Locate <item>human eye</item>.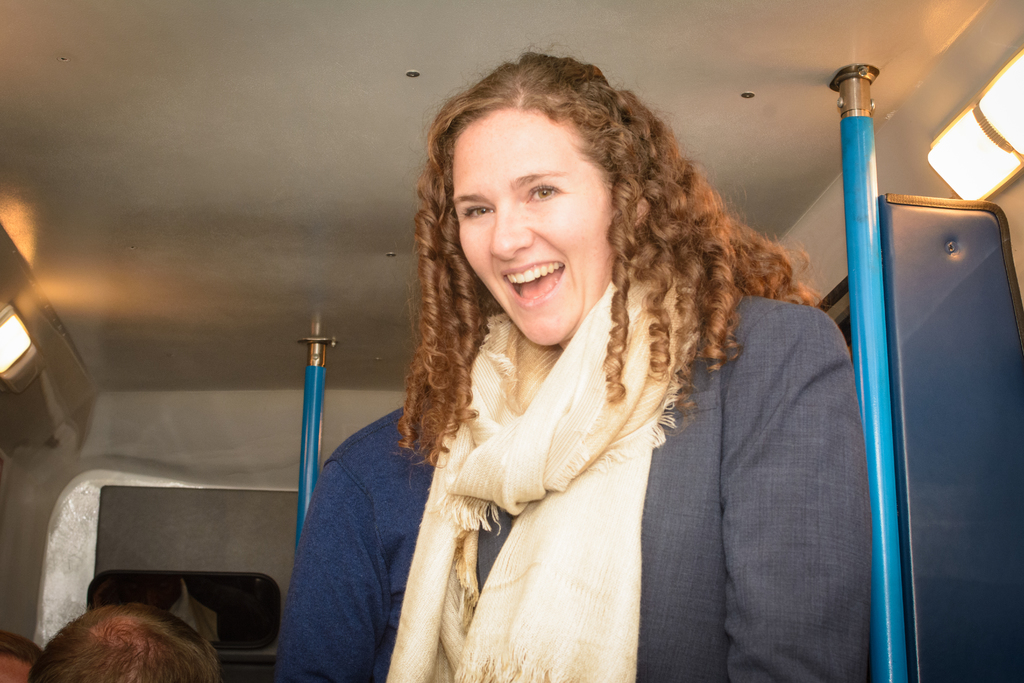
Bounding box: select_region(524, 180, 579, 211).
